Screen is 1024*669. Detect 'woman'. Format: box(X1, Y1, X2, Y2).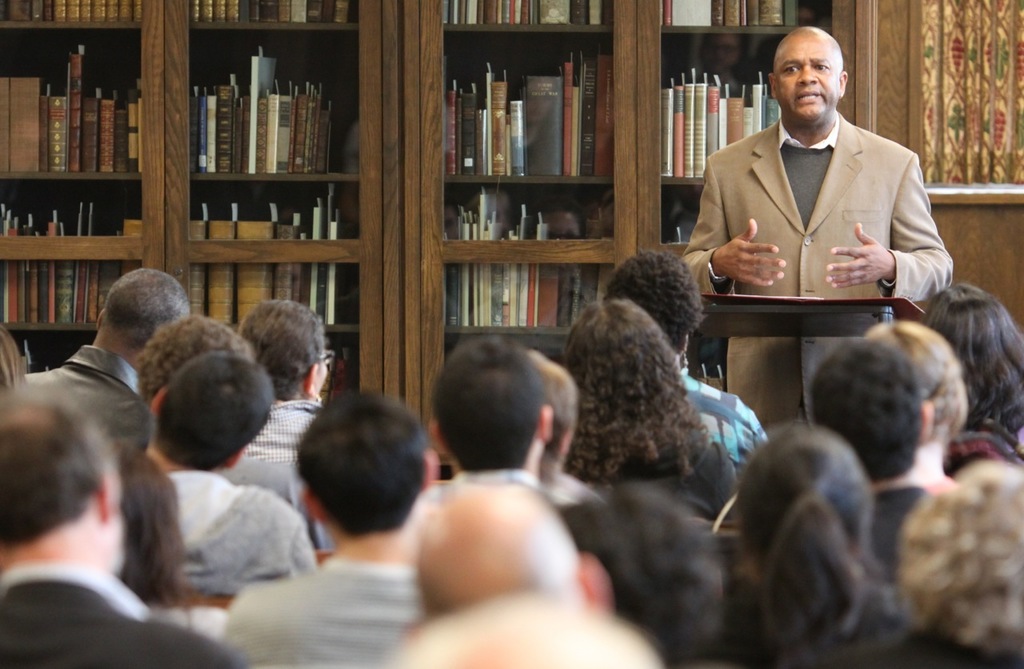
box(537, 254, 752, 523).
